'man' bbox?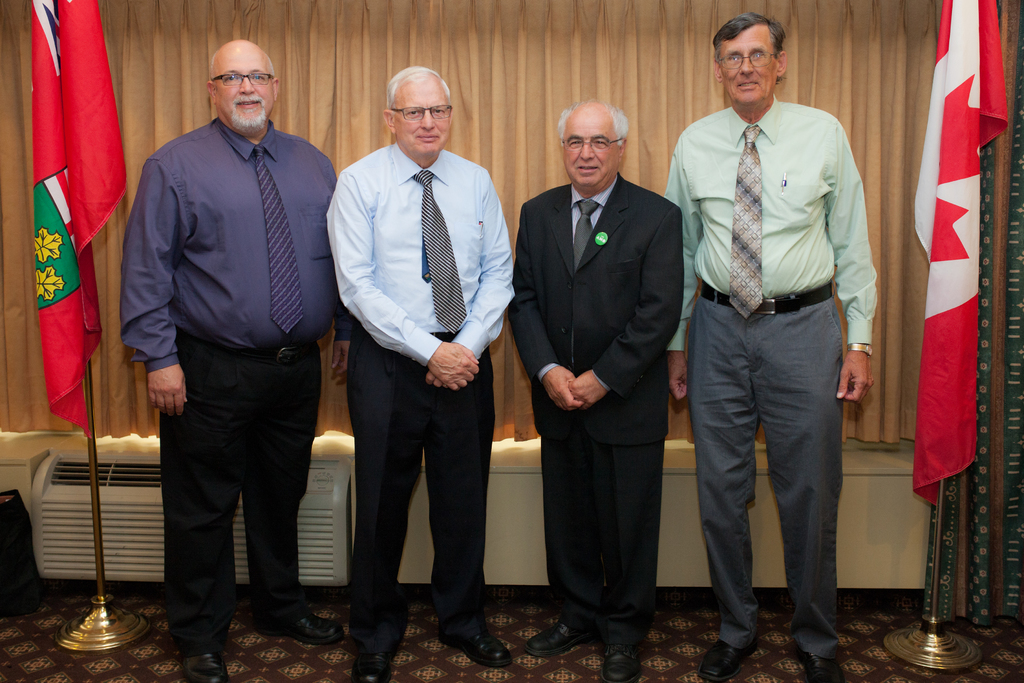
select_region(119, 41, 360, 680)
